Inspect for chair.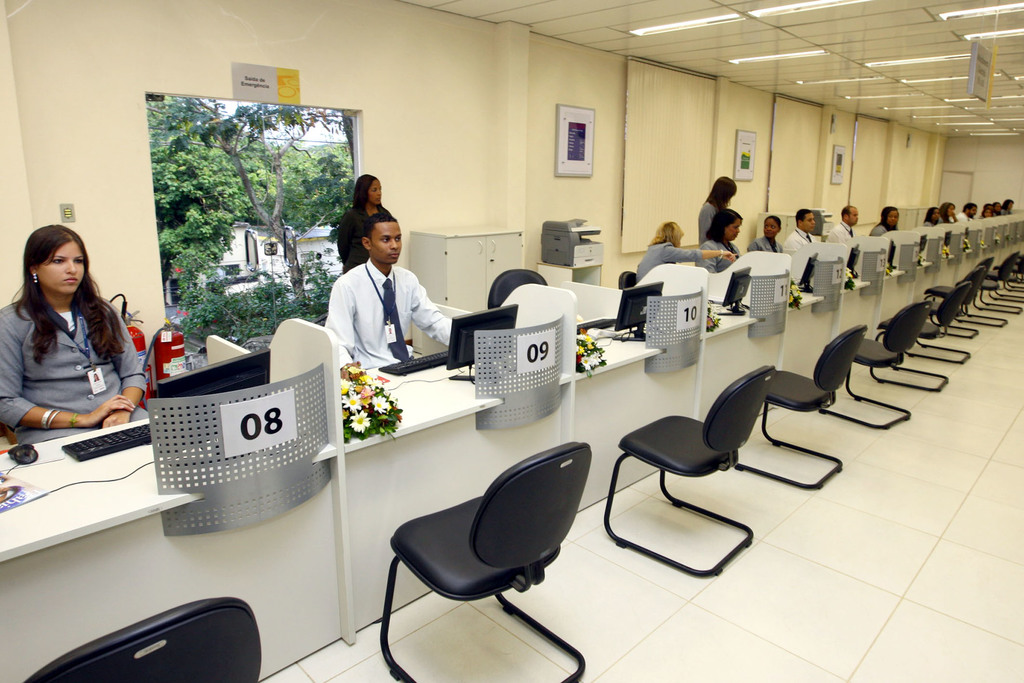
Inspection: Rect(820, 302, 924, 431).
